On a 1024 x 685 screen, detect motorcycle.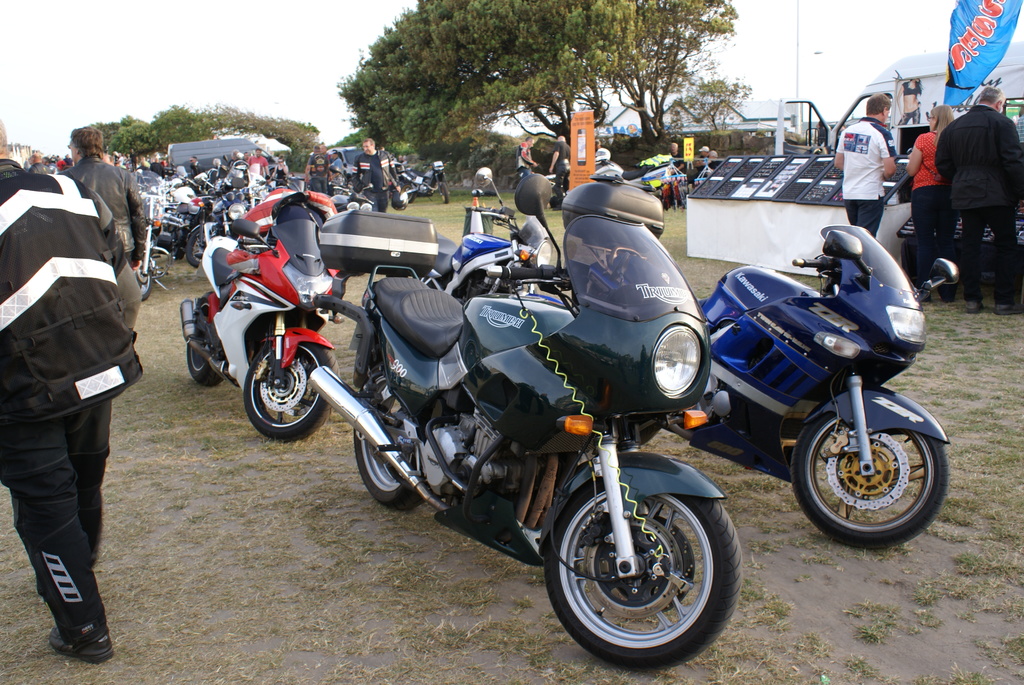
<bbox>308, 173, 743, 670</bbox>.
